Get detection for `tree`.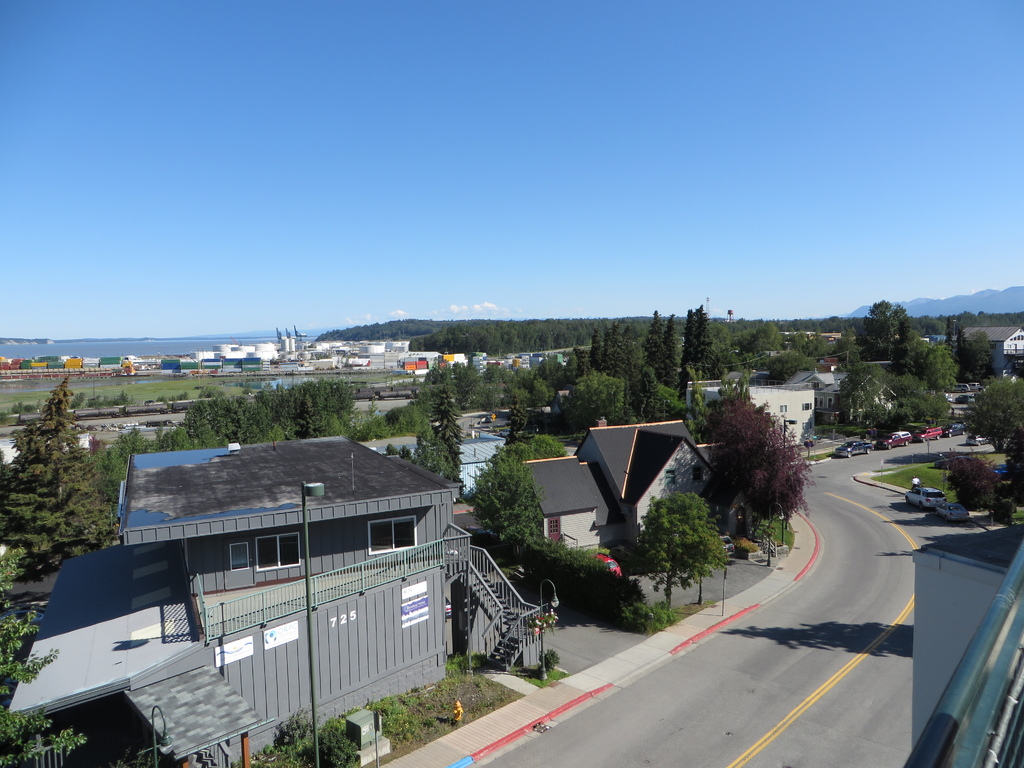
Detection: [x1=619, y1=323, x2=640, y2=416].
